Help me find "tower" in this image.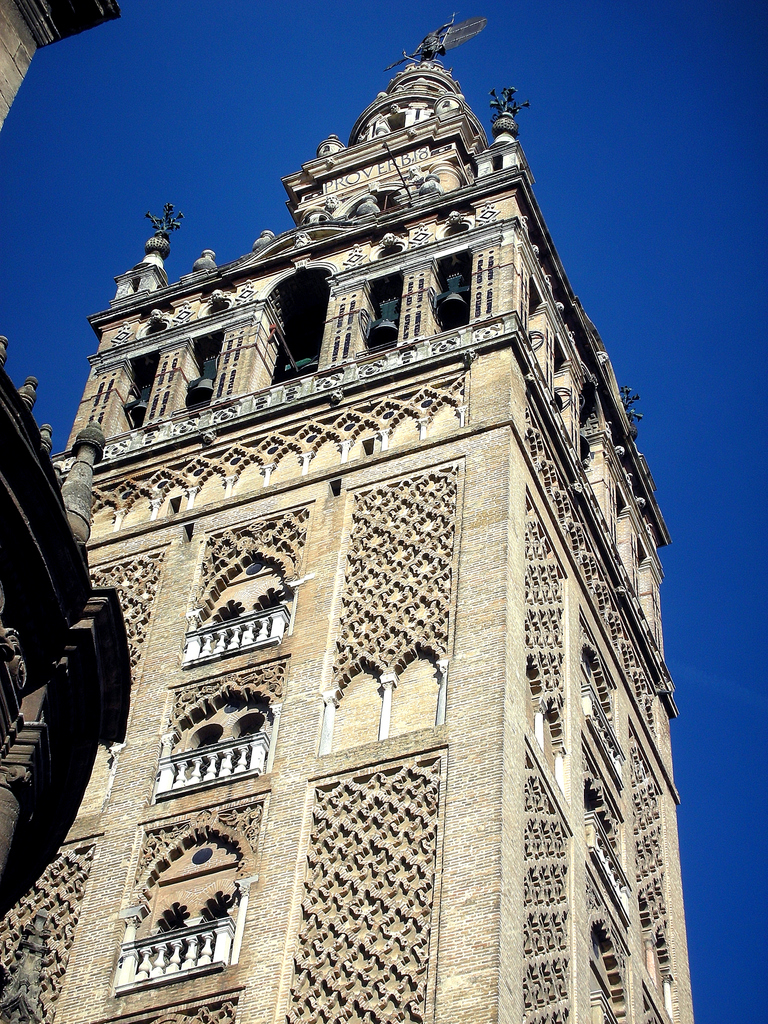
Found it: 0 43 748 1023.
